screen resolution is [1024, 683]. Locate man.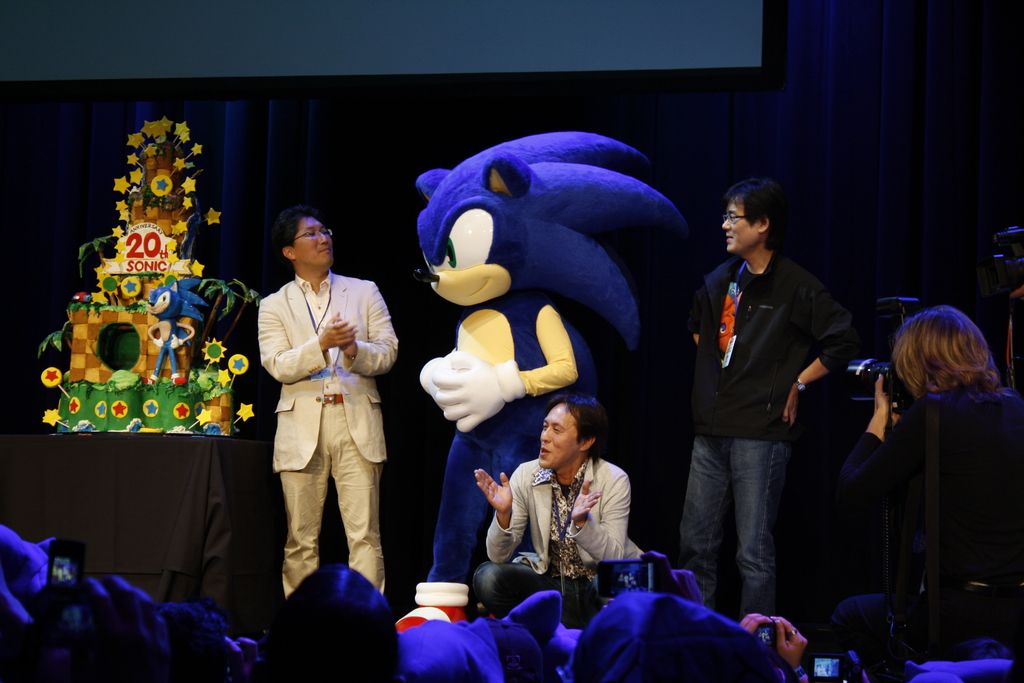
[left=246, top=208, right=399, bottom=624].
